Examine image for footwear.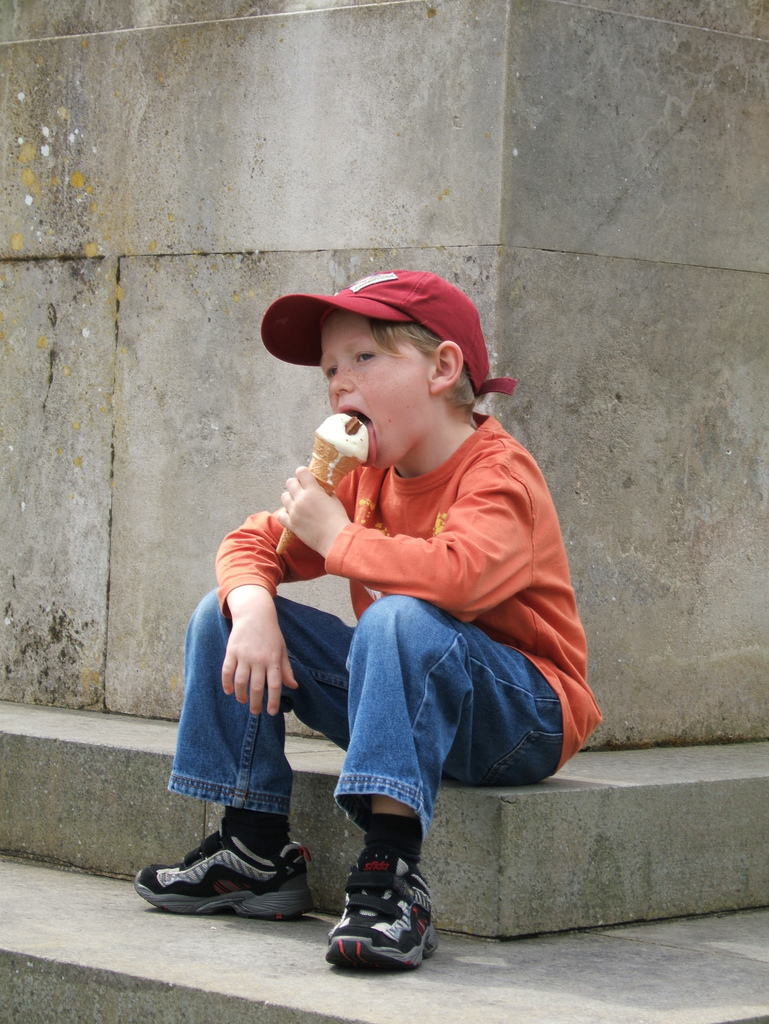
Examination result: (321,850,435,973).
